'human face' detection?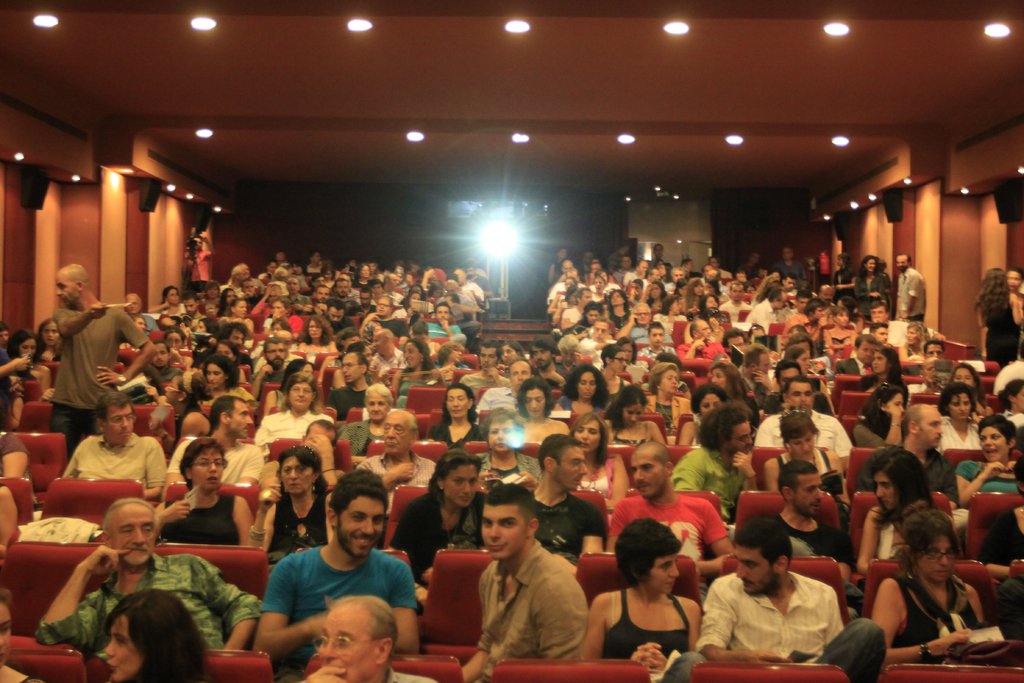
bbox=[481, 507, 529, 559]
